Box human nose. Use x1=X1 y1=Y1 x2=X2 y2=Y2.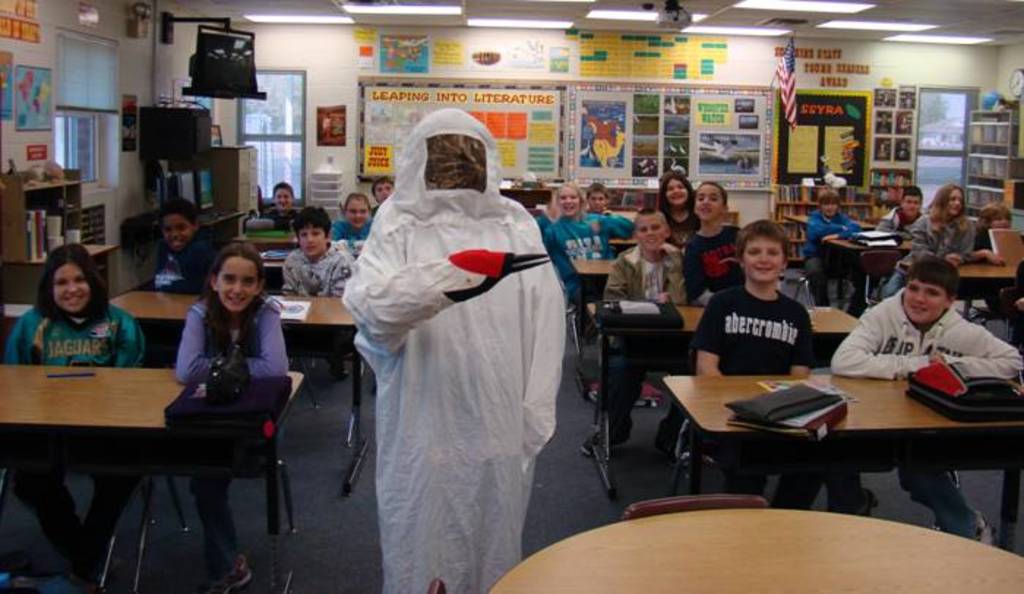
x1=952 y1=198 x2=963 y2=206.
